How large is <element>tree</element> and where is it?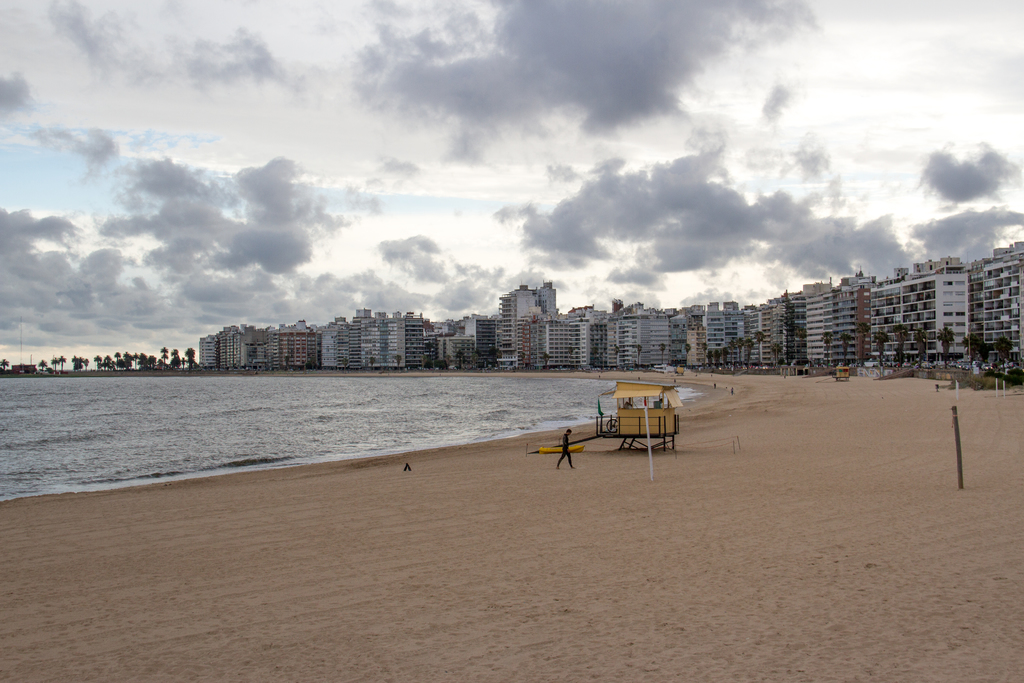
Bounding box: select_region(544, 352, 551, 375).
